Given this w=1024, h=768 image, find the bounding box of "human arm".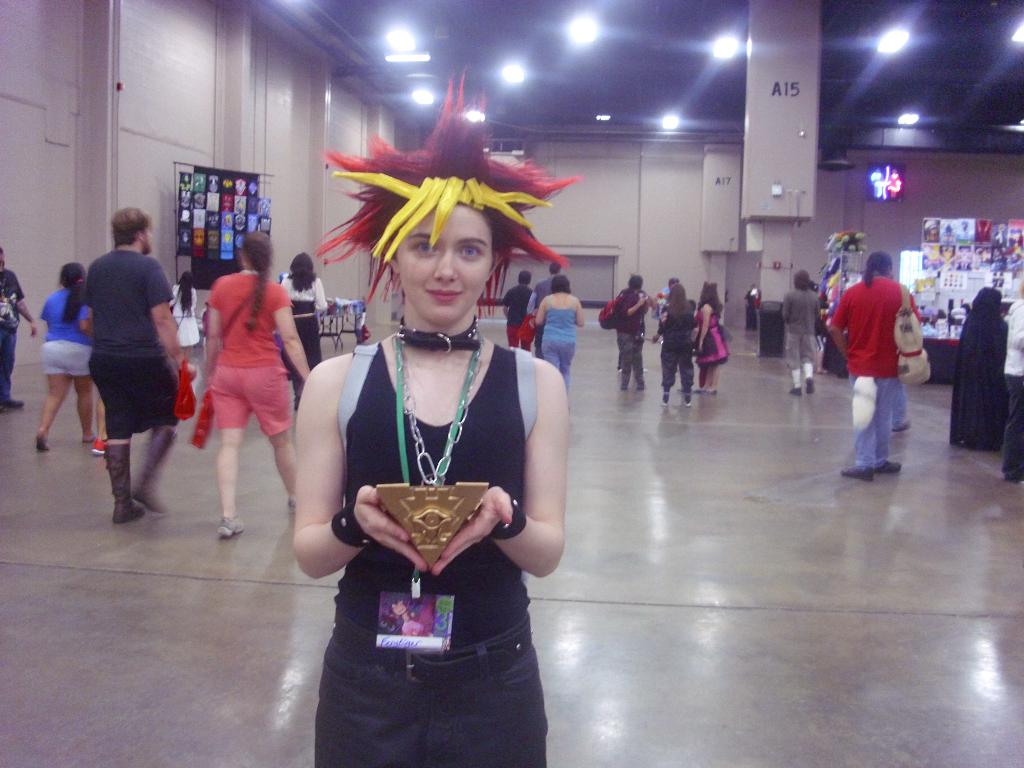
(x1=149, y1=257, x2=198, y2=386).
